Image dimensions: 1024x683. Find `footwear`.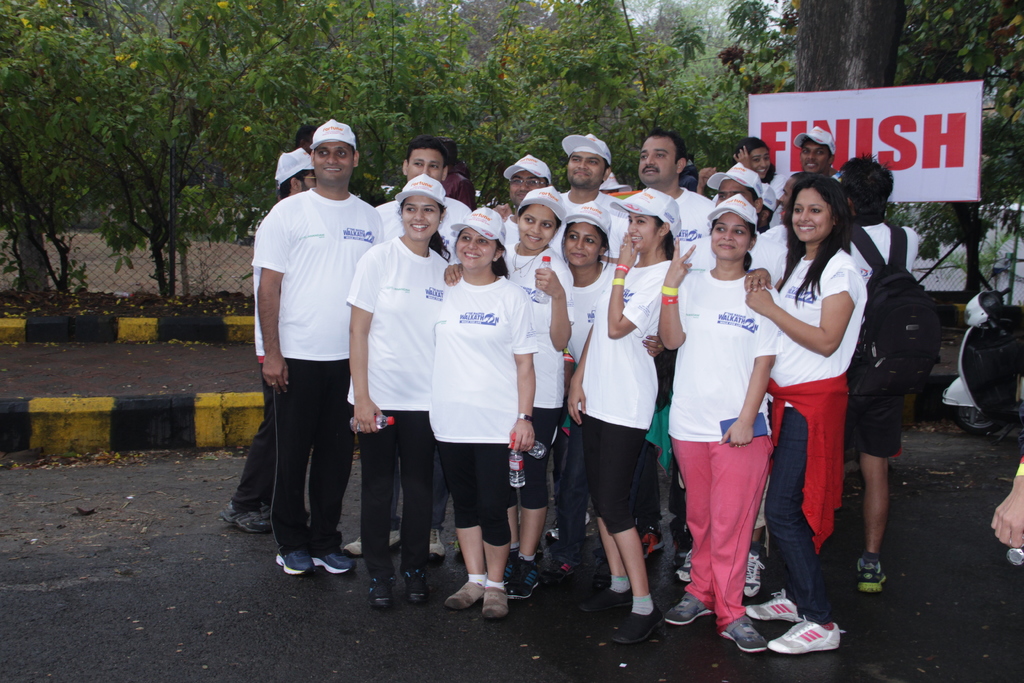
x1=481, y1=587, x2=518, y2=618.
